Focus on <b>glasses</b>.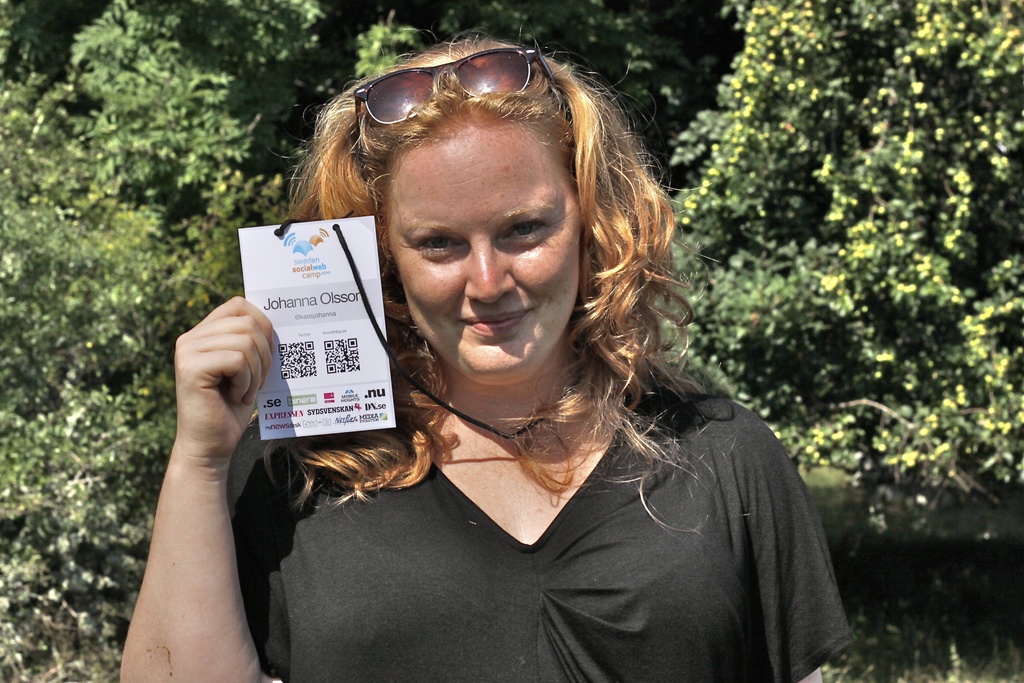
Focused at 335:28:579:169.
